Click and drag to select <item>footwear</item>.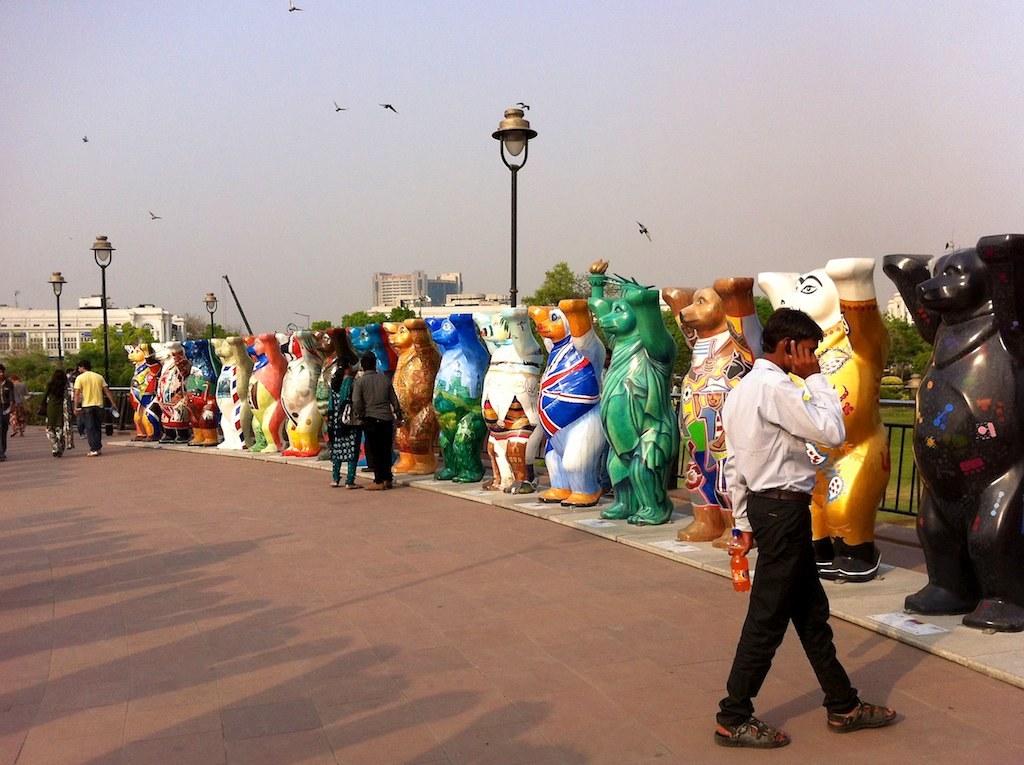
Selection: {"x1": 176, "y1": 432, "x2": 187, "y2": 446}.
